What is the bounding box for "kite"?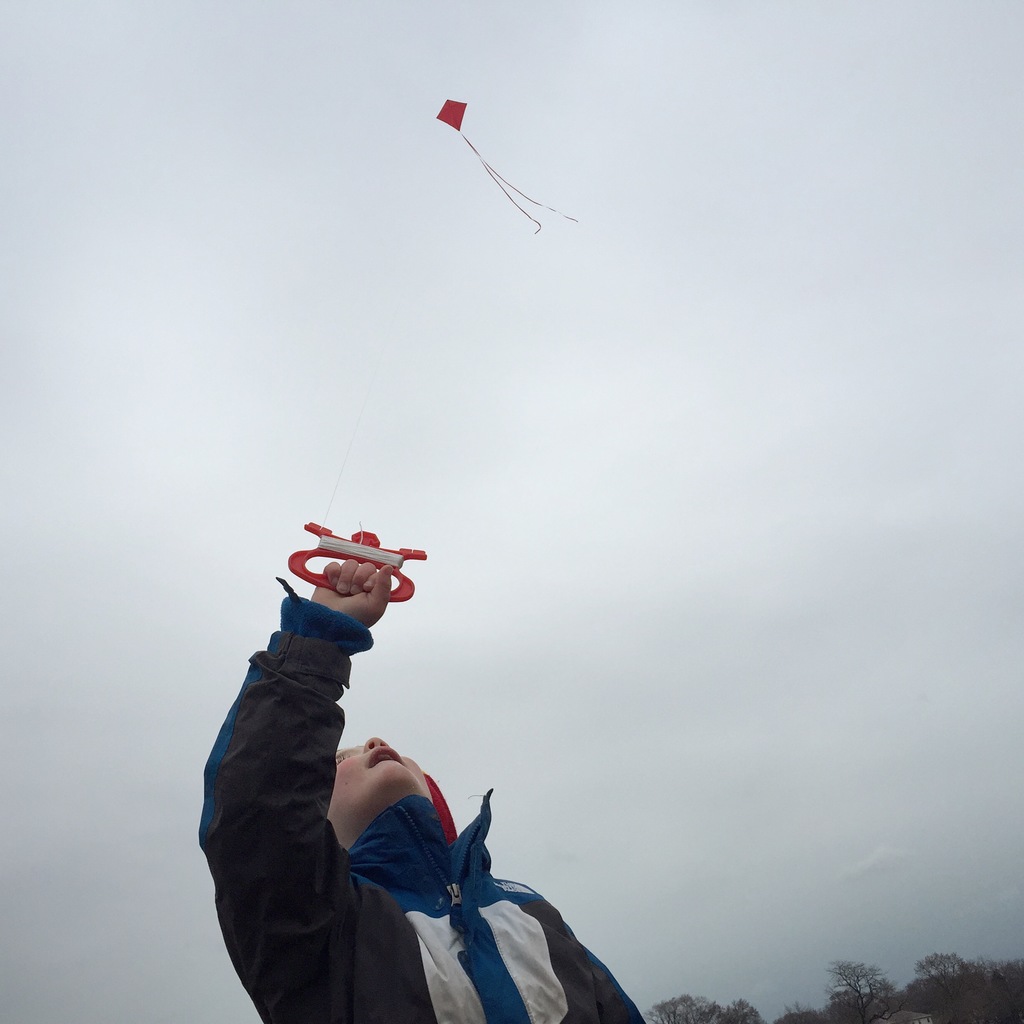
{"x1": 429, "y1": 97, "x2": 585, "y2": 275}.
